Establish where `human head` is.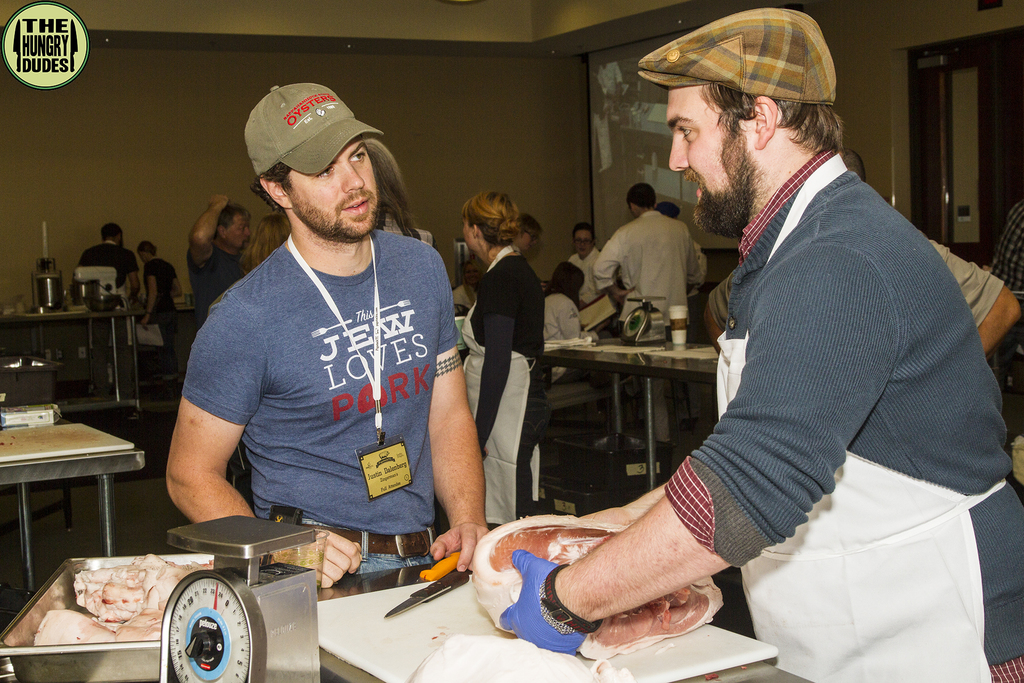
Established at [left=362, top=135, right=401, bottom=211].
